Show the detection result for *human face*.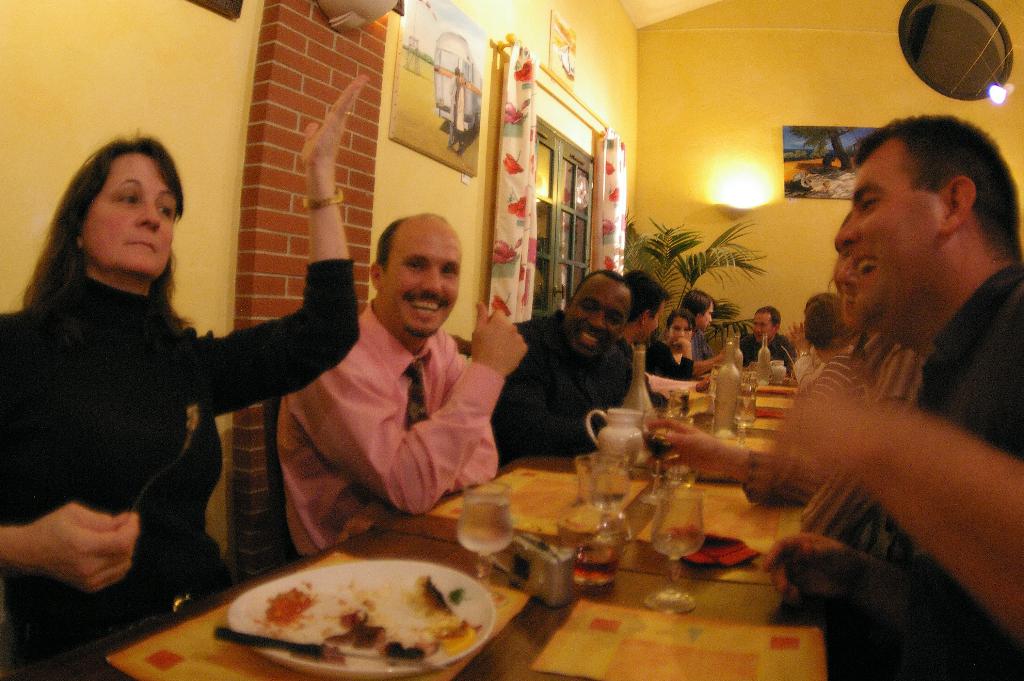
(388,223,463,338).
